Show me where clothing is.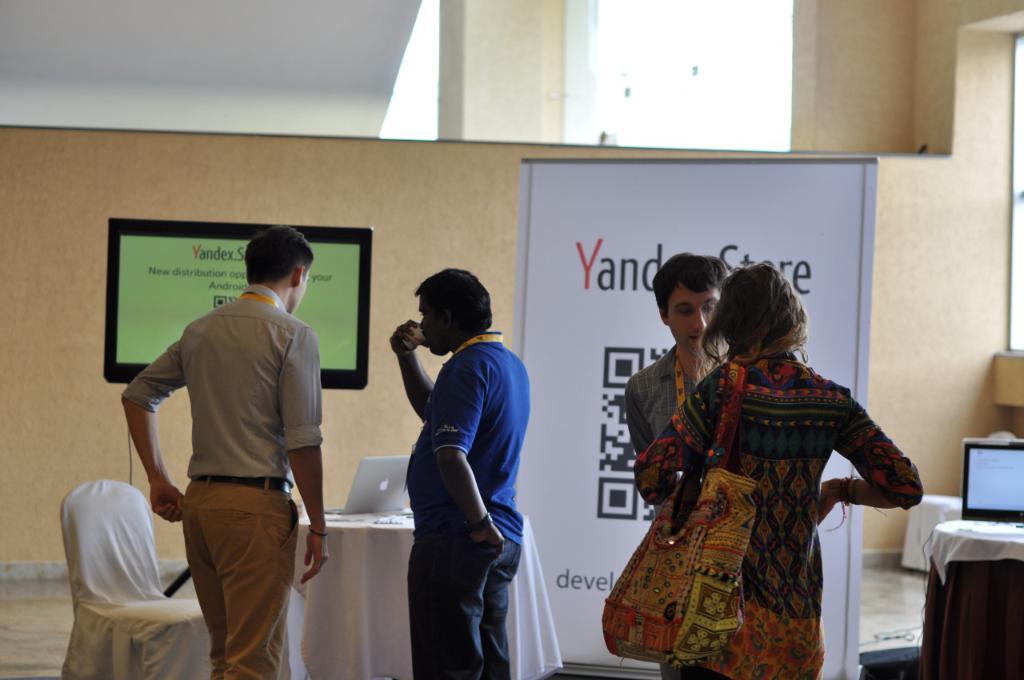
clothing is at Rect(406, 332, 529, 551).
